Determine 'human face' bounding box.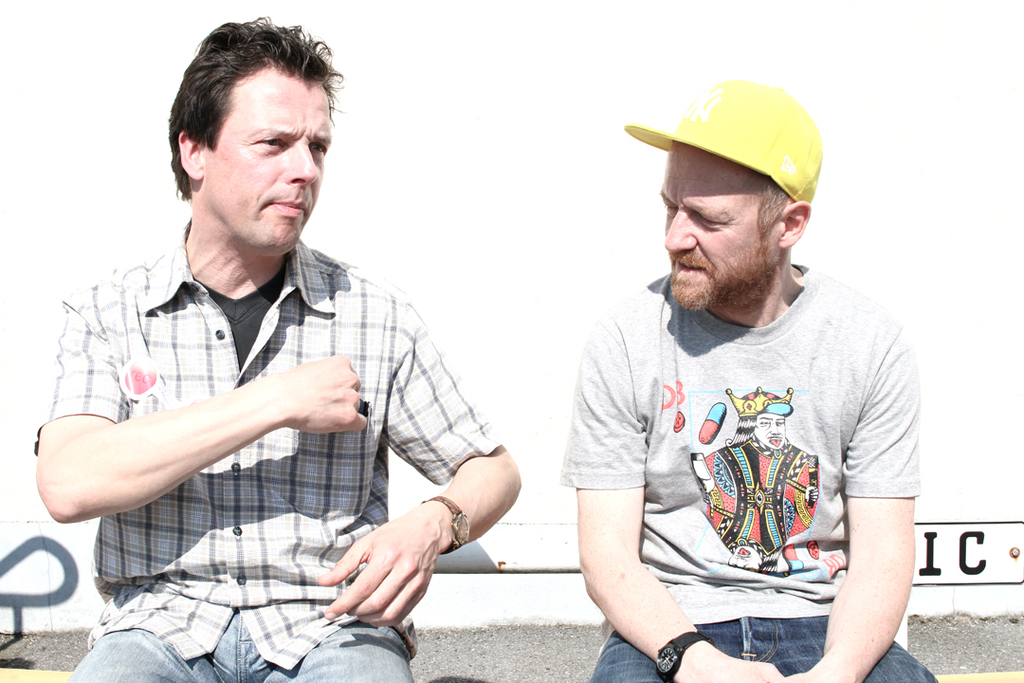
Determined: 167 15 347 252.
